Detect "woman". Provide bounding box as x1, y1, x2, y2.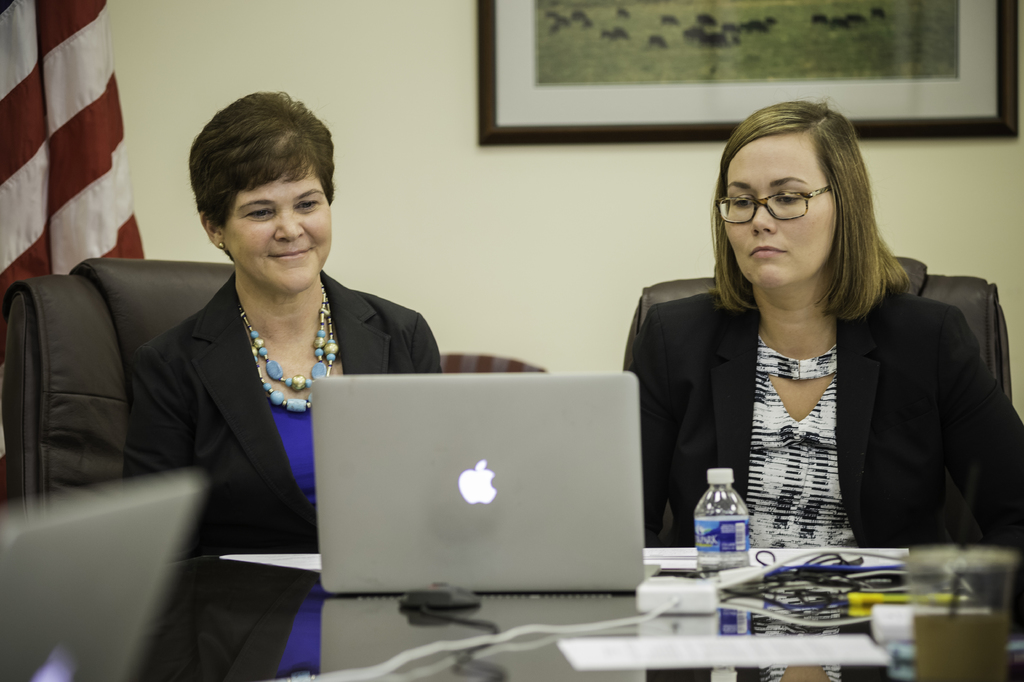
637, 110, 984, 589.
